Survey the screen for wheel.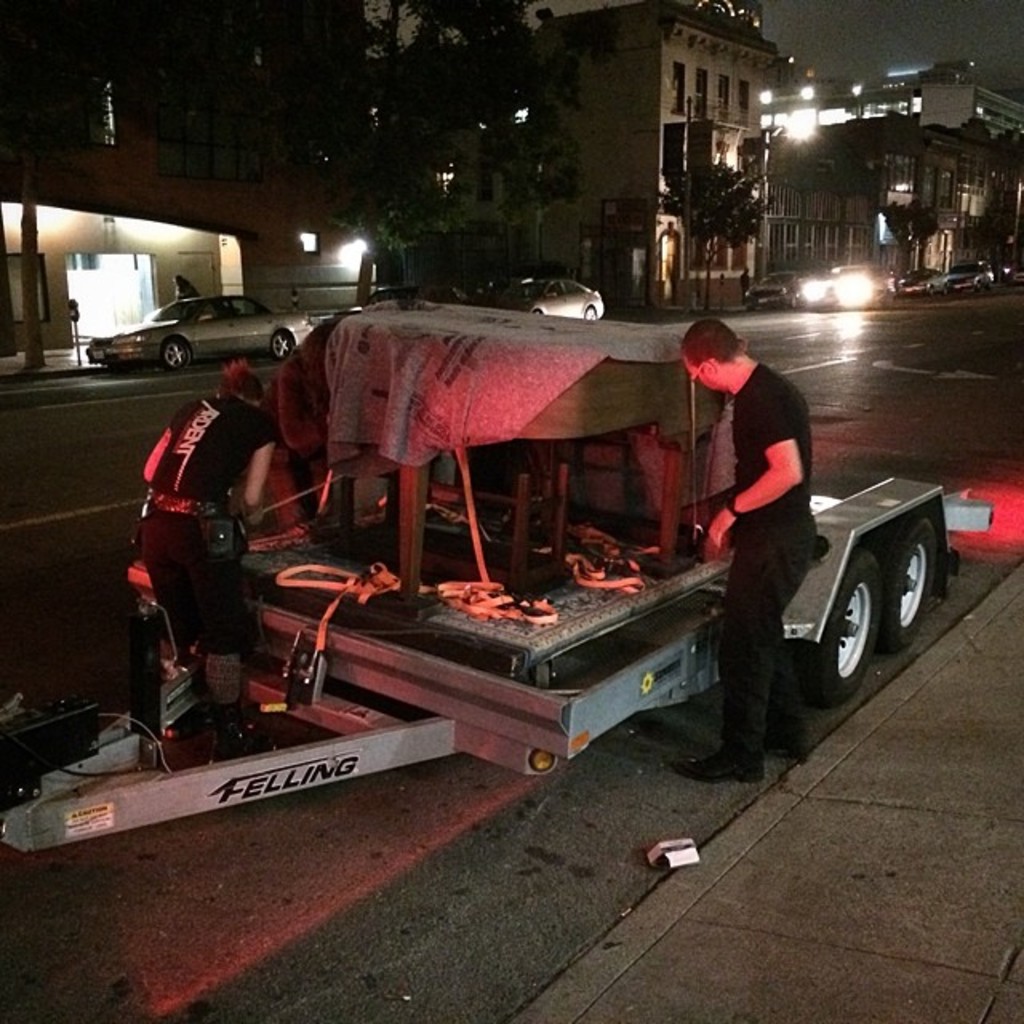
Survey found: bbox(789, 294, 802, 312).
